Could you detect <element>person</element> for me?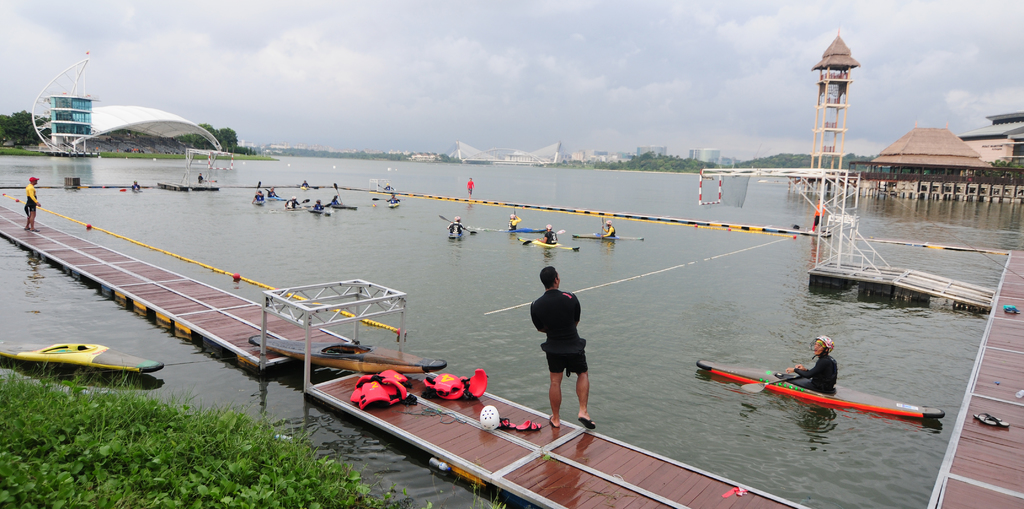
Detection result: <region>532, 254, 601, 421</region>.
